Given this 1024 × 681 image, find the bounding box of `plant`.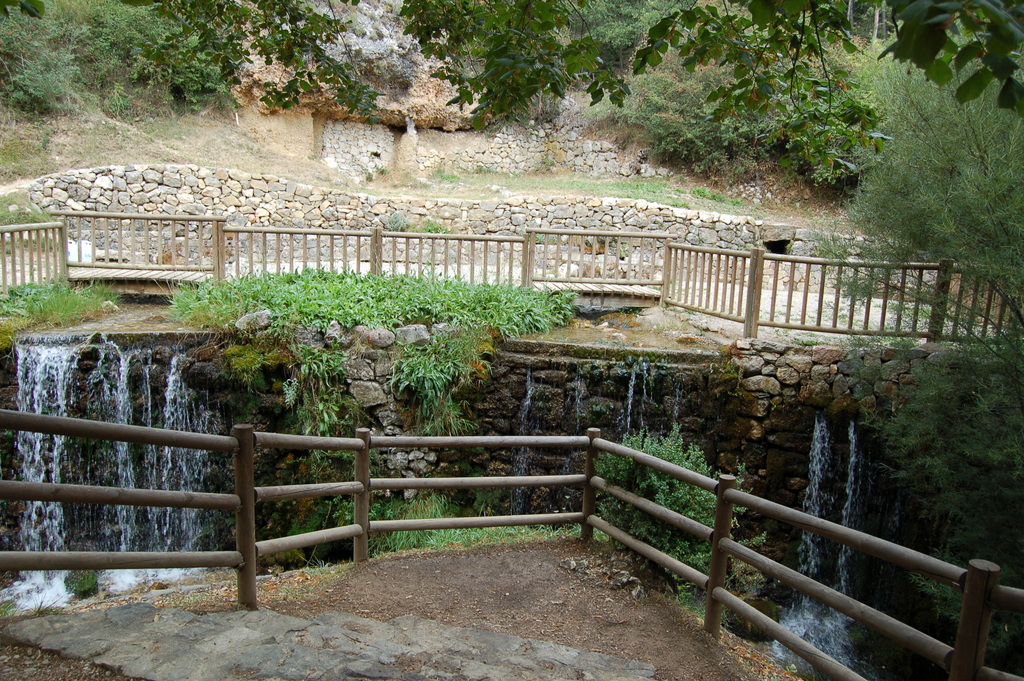
(x1=413, y1=212, x2=454, y2=238).
